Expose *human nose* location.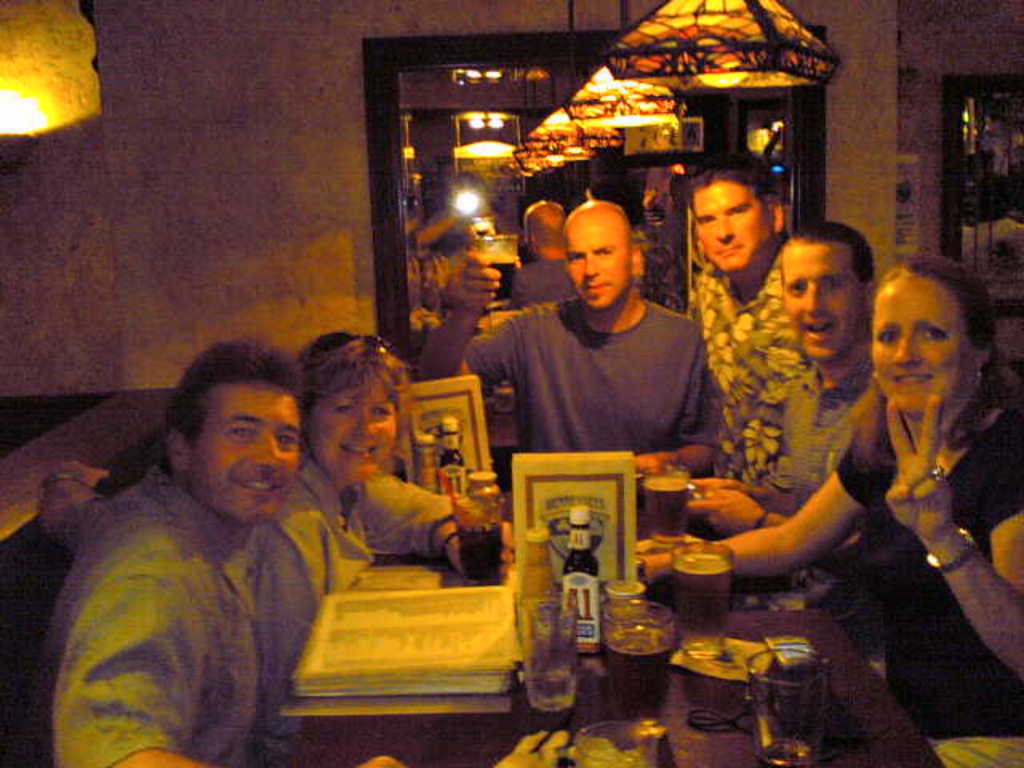
Exposed at 710,218,736,242.
